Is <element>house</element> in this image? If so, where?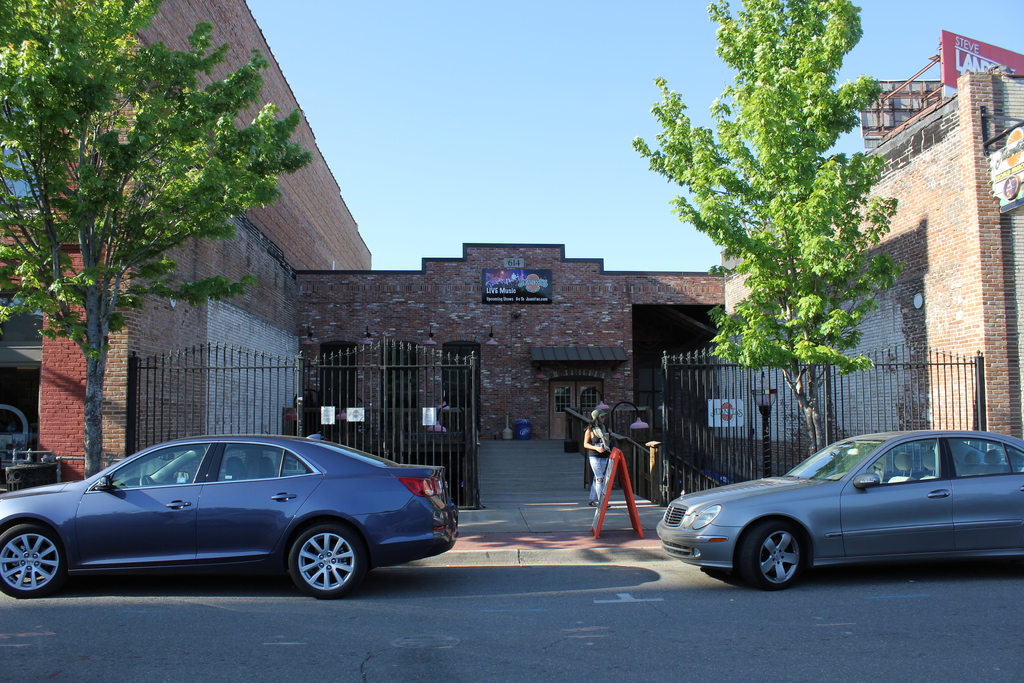
Yes, at (left=0, top=0, right=375, bottom=479).
